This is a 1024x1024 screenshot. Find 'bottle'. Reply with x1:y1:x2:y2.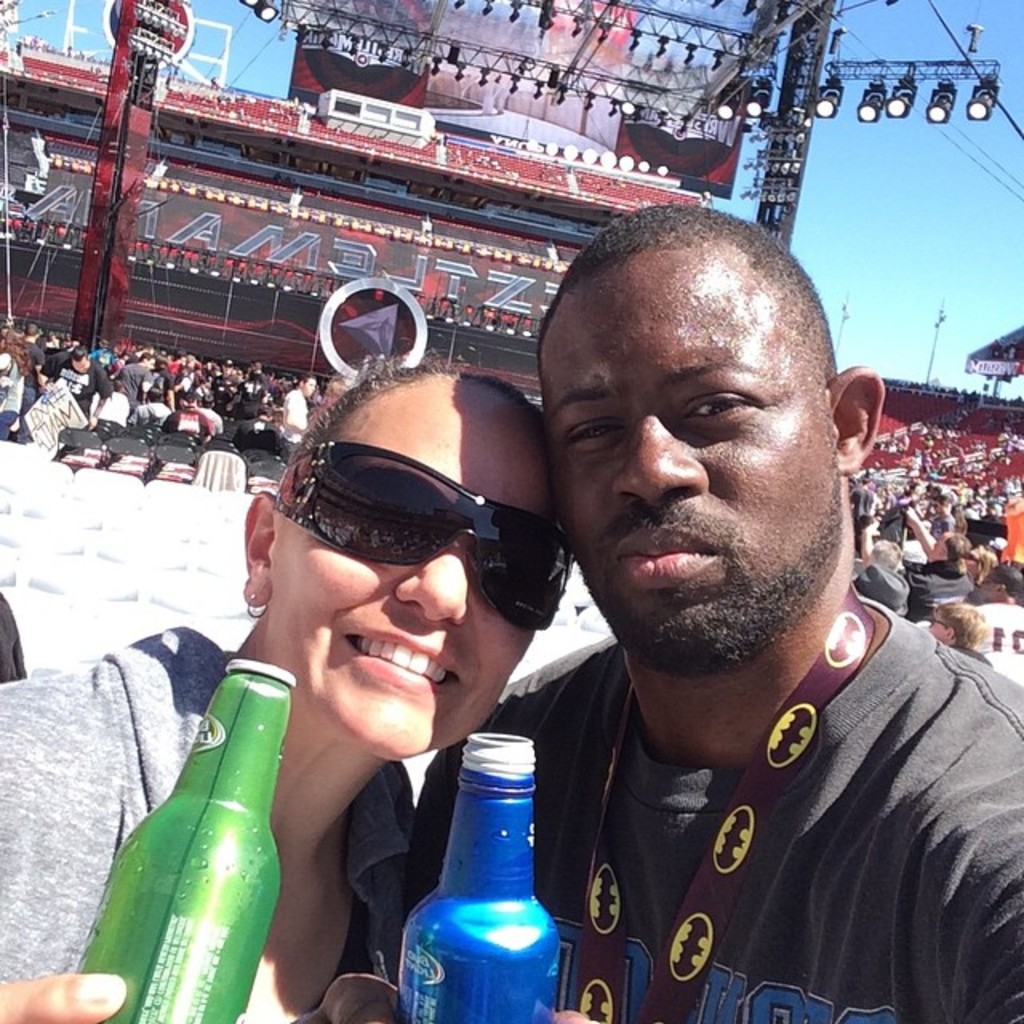
384:714:582:1014.
